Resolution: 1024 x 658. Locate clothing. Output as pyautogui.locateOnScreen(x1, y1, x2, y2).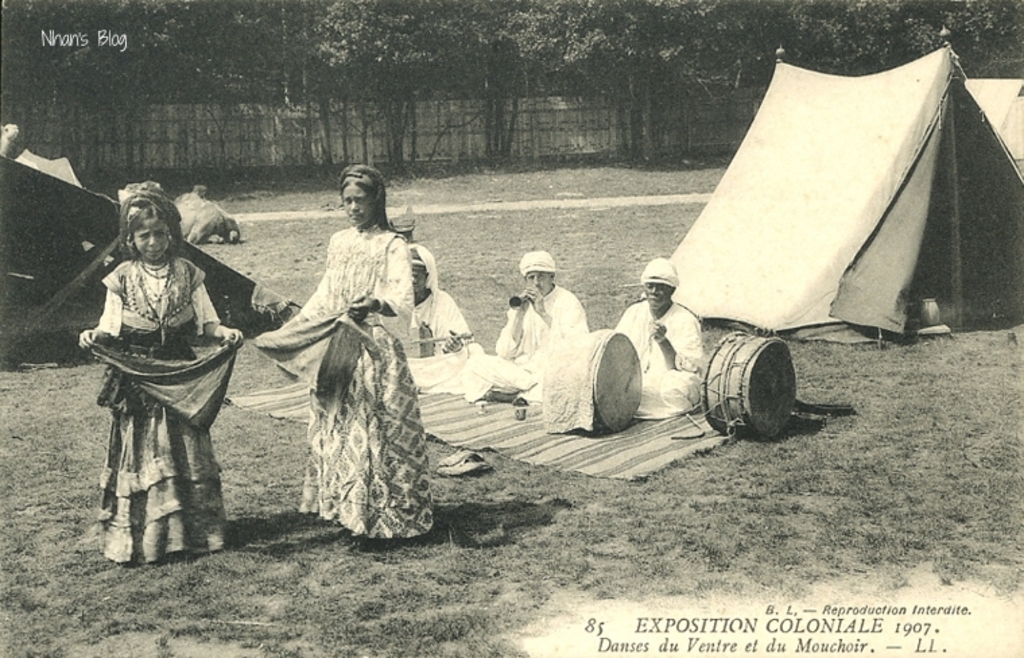
pyautogui.locateOnScreen(414, 240, 477, 406).
